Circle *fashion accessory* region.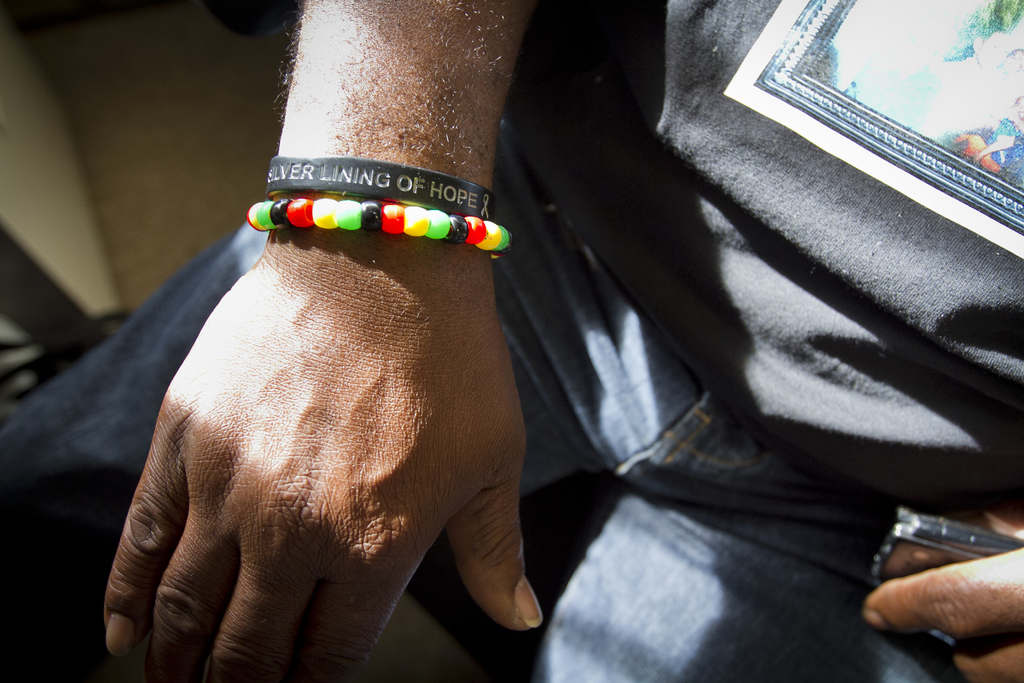
Region: pyautogui.locateOnScreen(264, 160, 493, 223).
